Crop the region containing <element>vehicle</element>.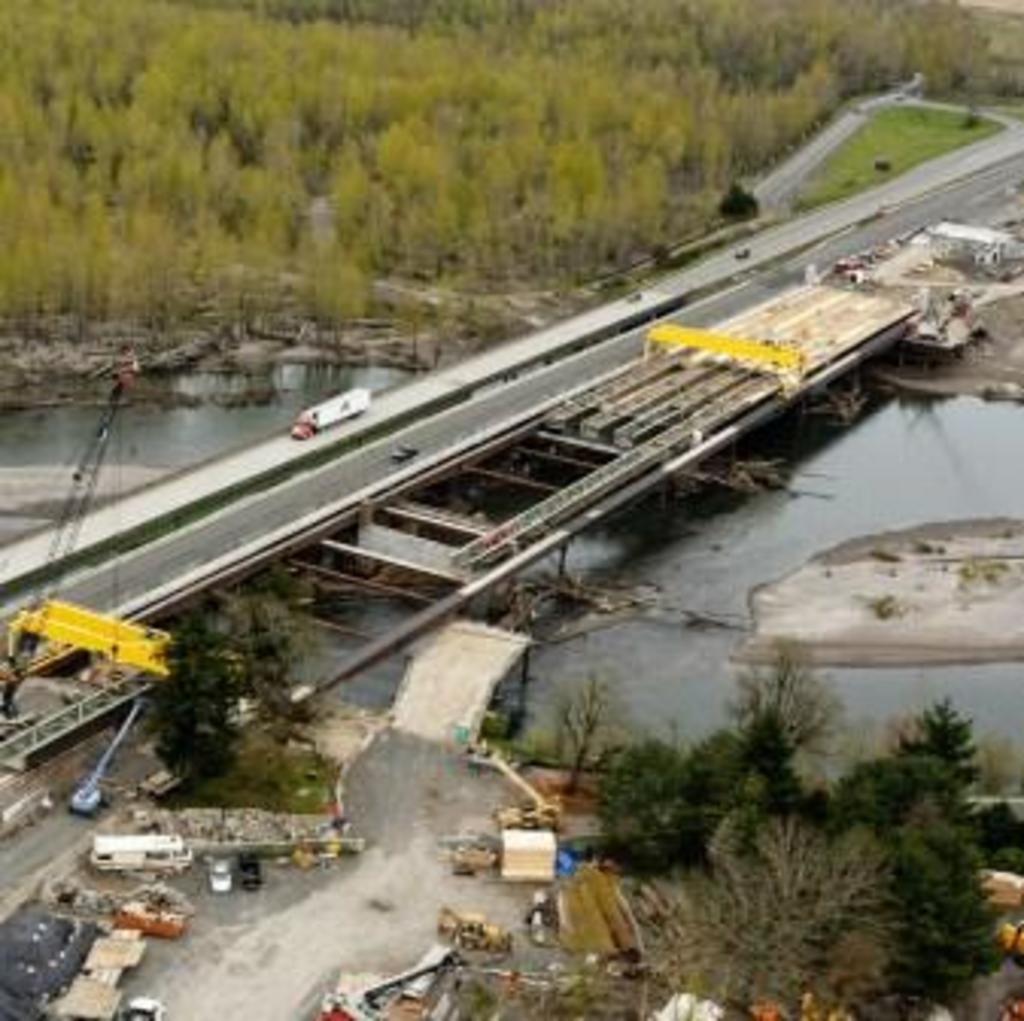
Crop region: 237:848:264:893.
